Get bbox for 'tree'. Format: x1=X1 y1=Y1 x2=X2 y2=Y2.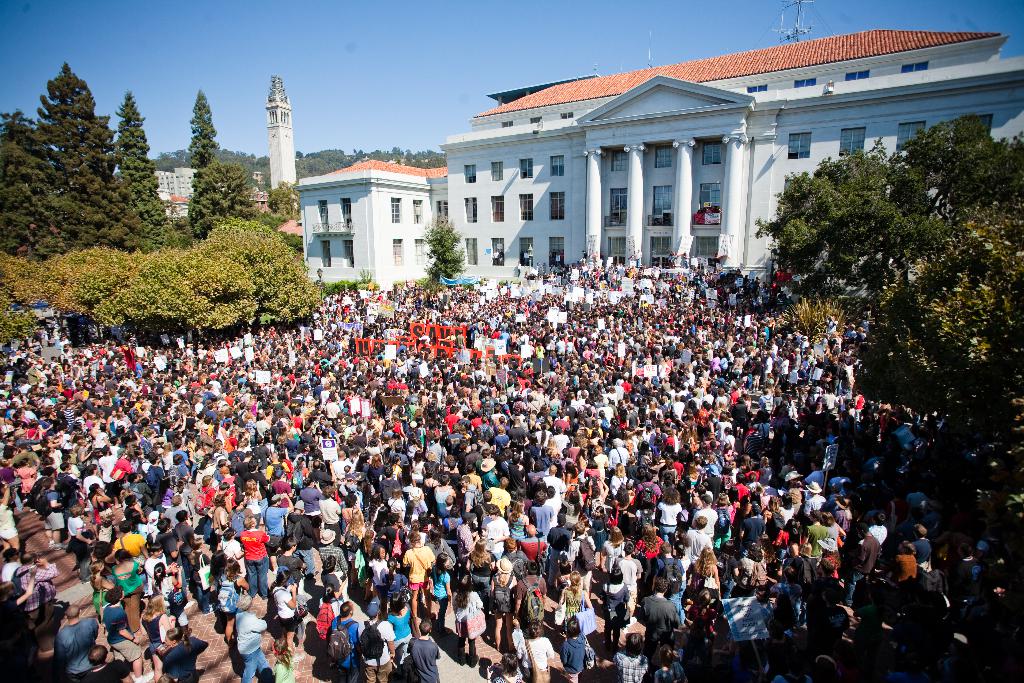
x1=401 y1=139 x2=436 y2=164.
